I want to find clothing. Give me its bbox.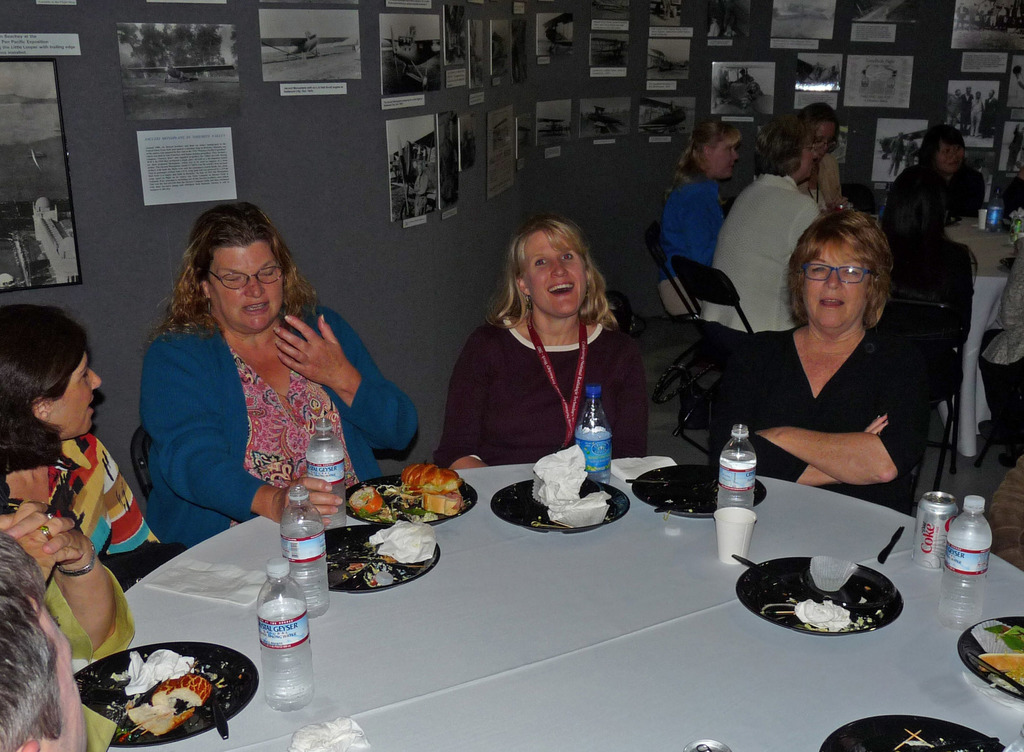
box(29, 561, 138, 698).
